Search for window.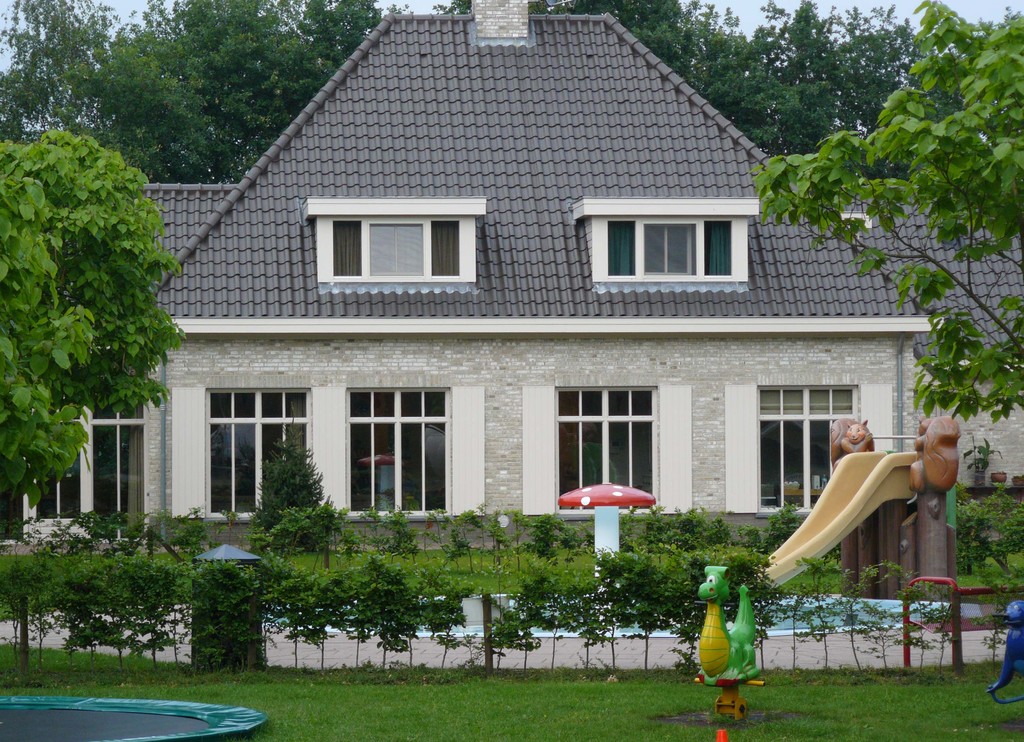
Found at {"left": 172, "top": 383, "right": 342, "bottom": 520}.
